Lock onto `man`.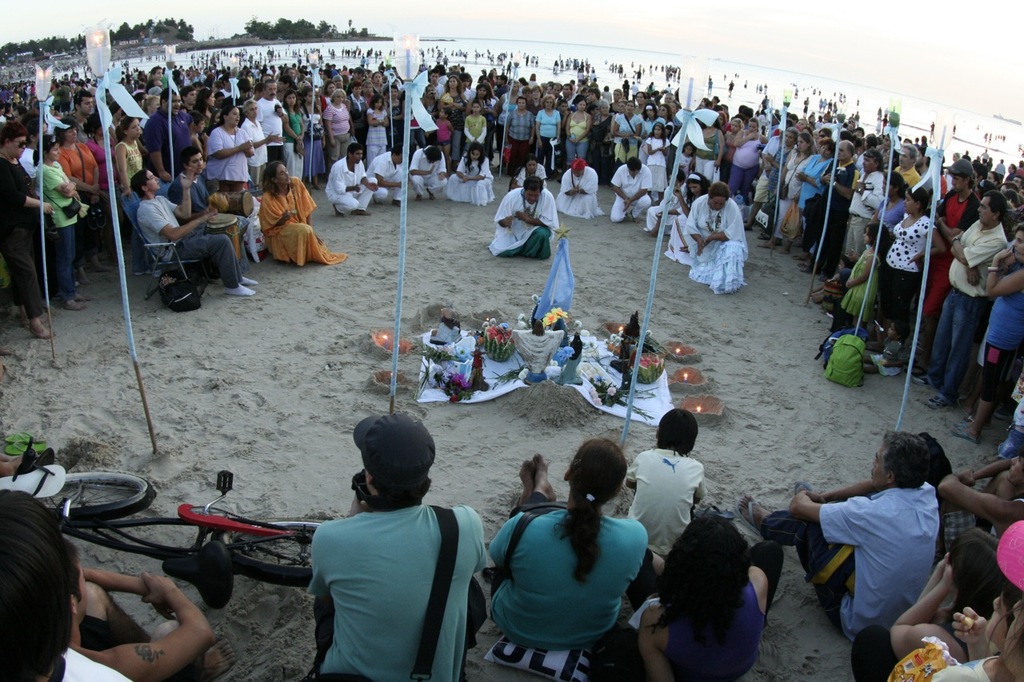
Locked: 409 149 450 198.
